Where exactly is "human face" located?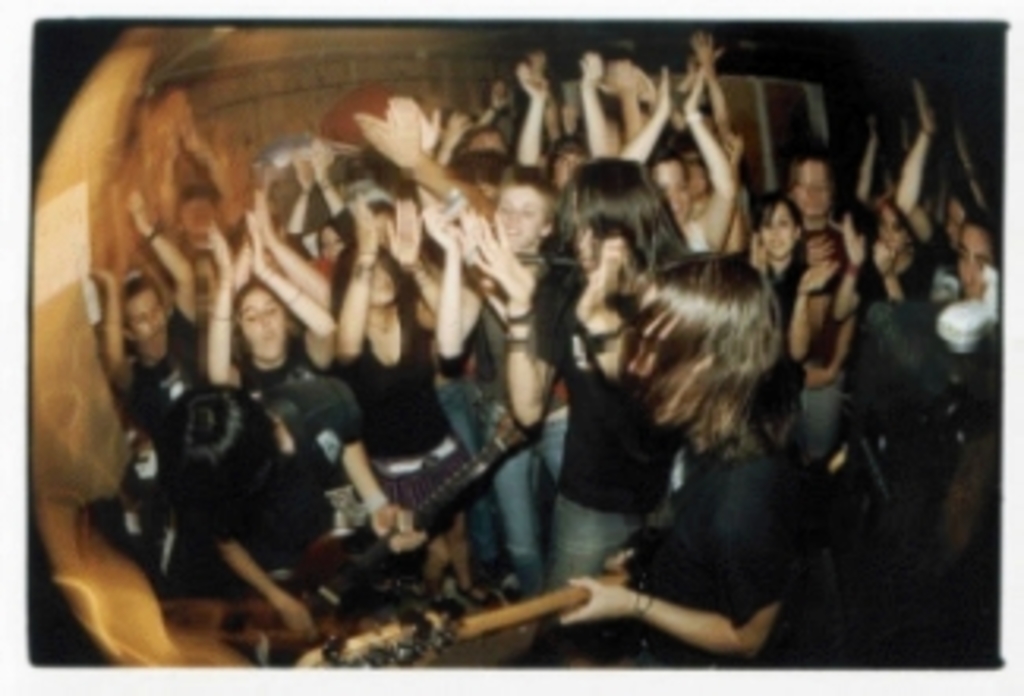
Its bounding box is [x1=495, y1=186, x2=548, y2=246].
